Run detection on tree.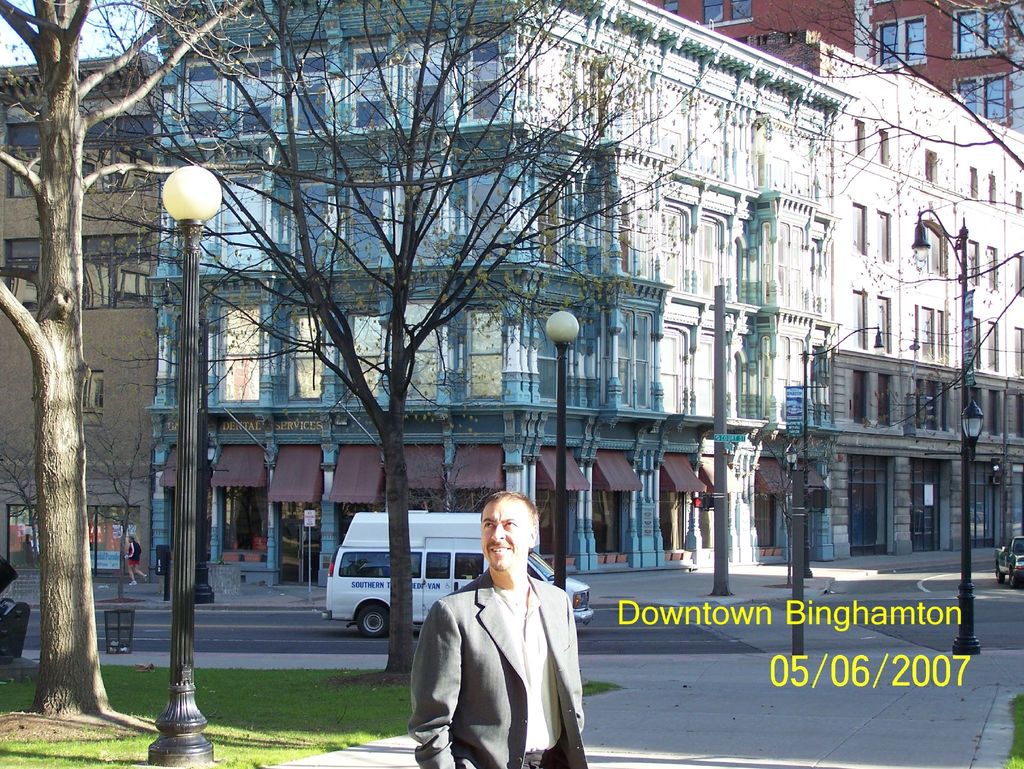
Result: region(762, 0, 1023, 649).
